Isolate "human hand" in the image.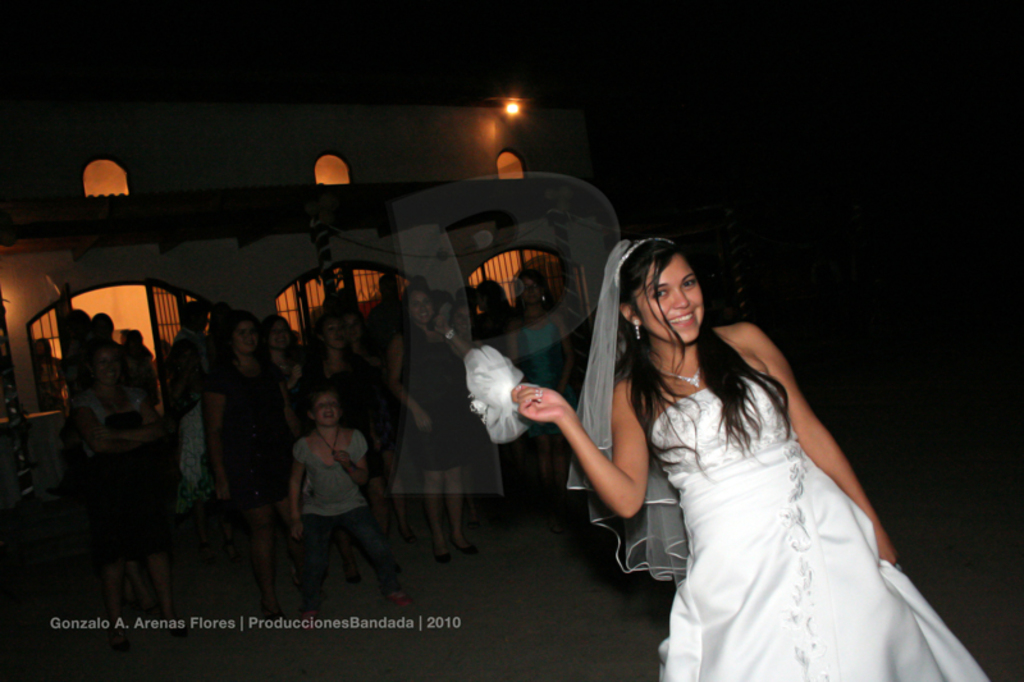
Isolated region: (872,525,901,567).
